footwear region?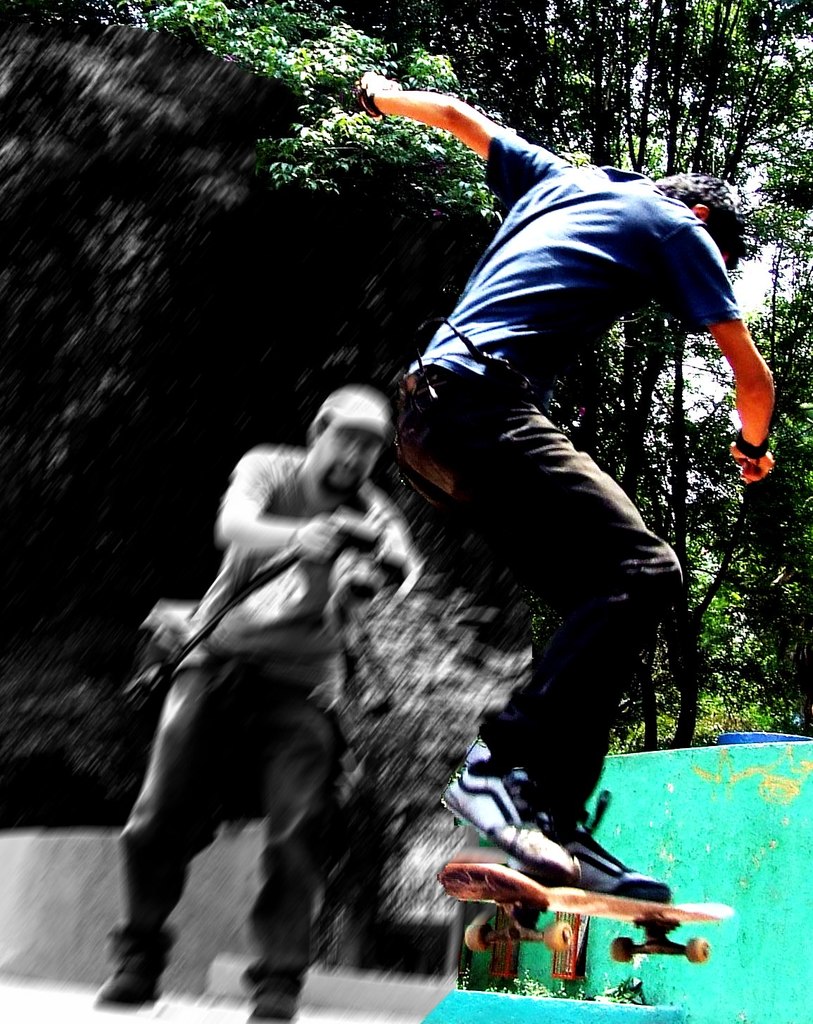
locate(253, 966, 304, 1022)
